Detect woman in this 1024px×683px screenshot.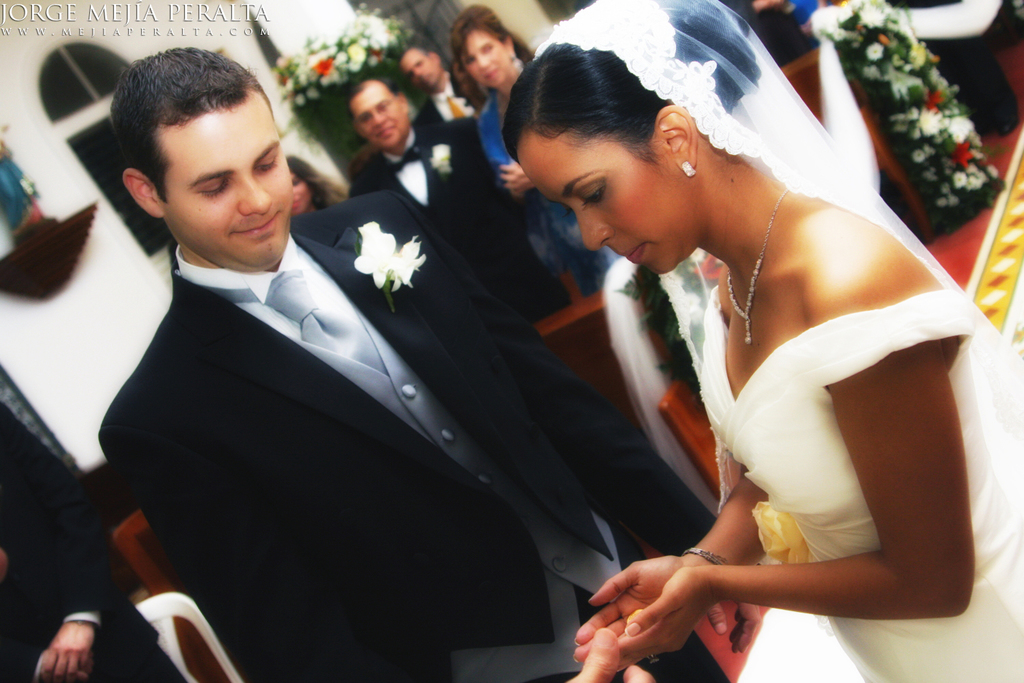
Detection: 287:155:347:214.
